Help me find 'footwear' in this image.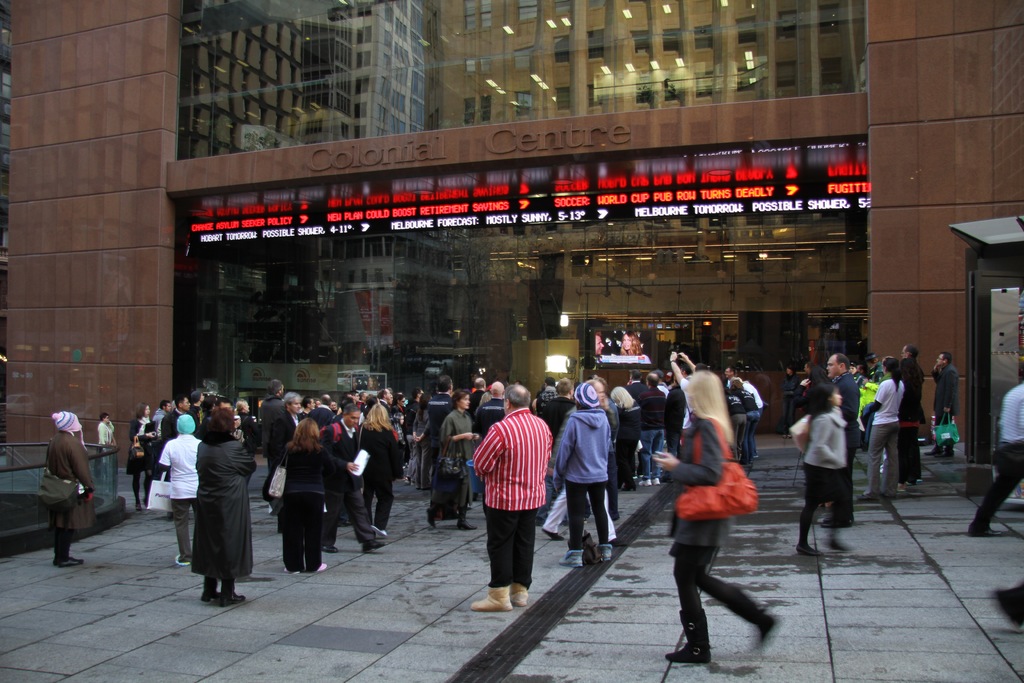
Found it: (637, 479, 651, 488).
